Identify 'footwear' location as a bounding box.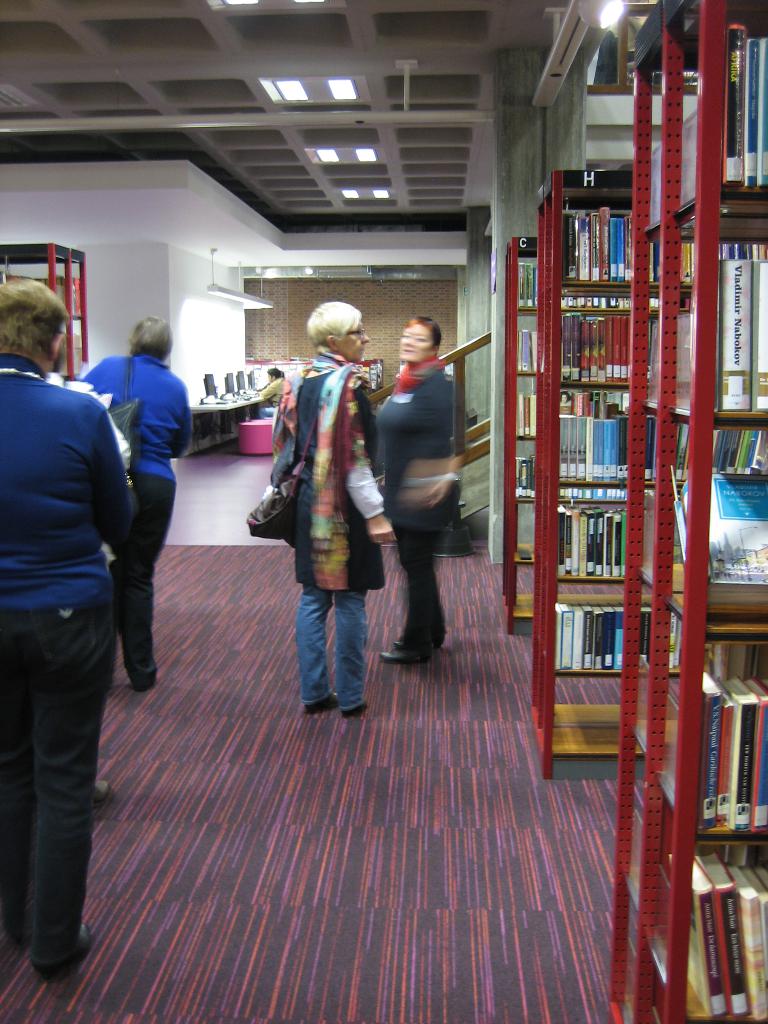
[left=304, top=691, right=339, bottom=715].
